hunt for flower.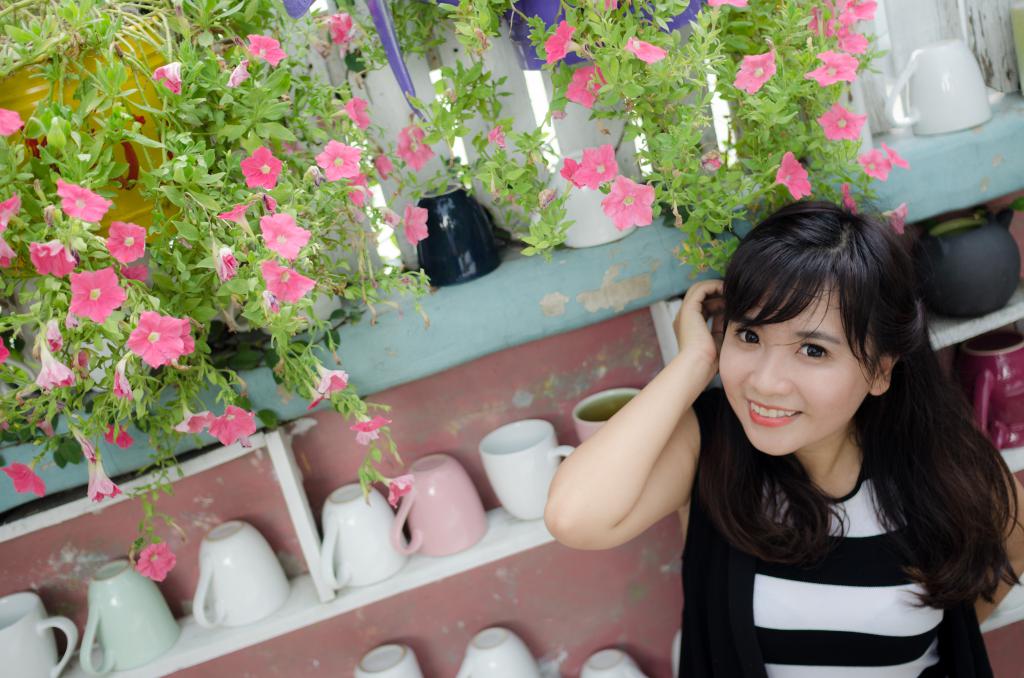
Hunted down at [728,50,780,100].
